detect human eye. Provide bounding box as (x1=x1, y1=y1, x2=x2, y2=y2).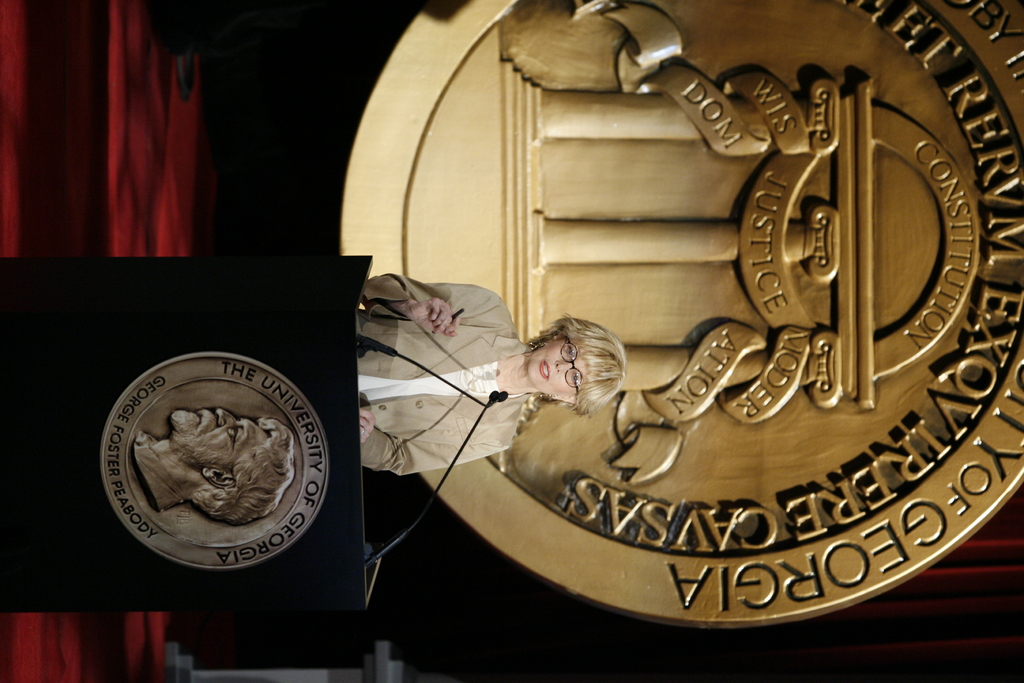
(x1=571, y1=372, x2=580, y2=384).
